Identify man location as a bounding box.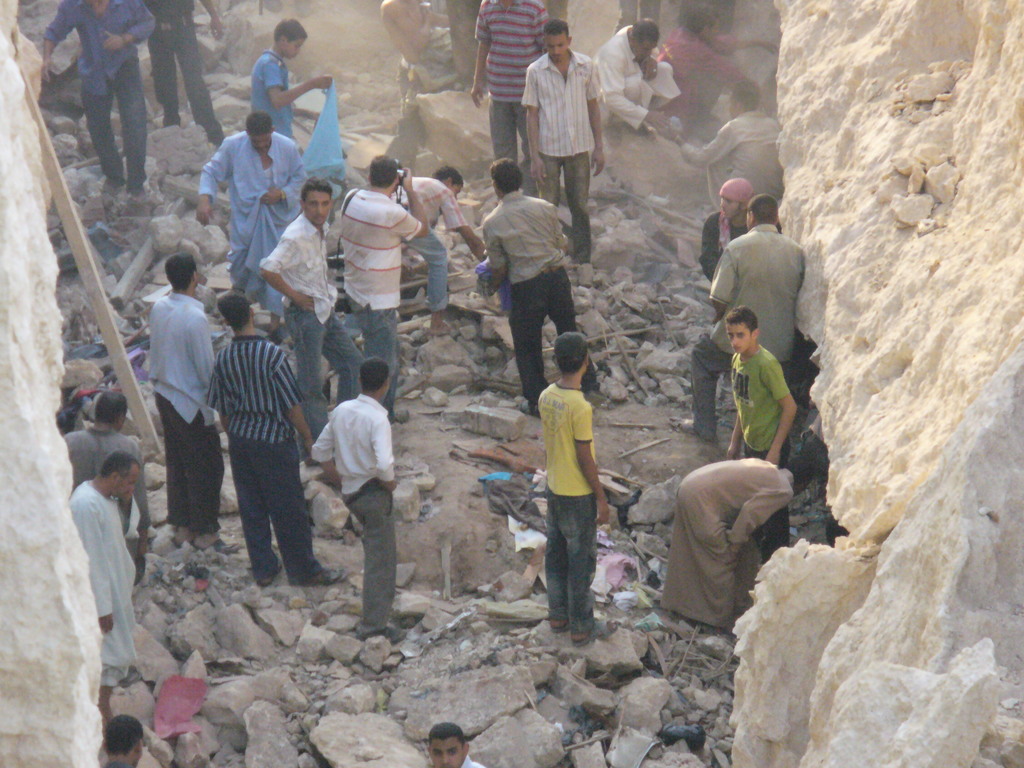
l=700, t=173, r=768, b=287.
